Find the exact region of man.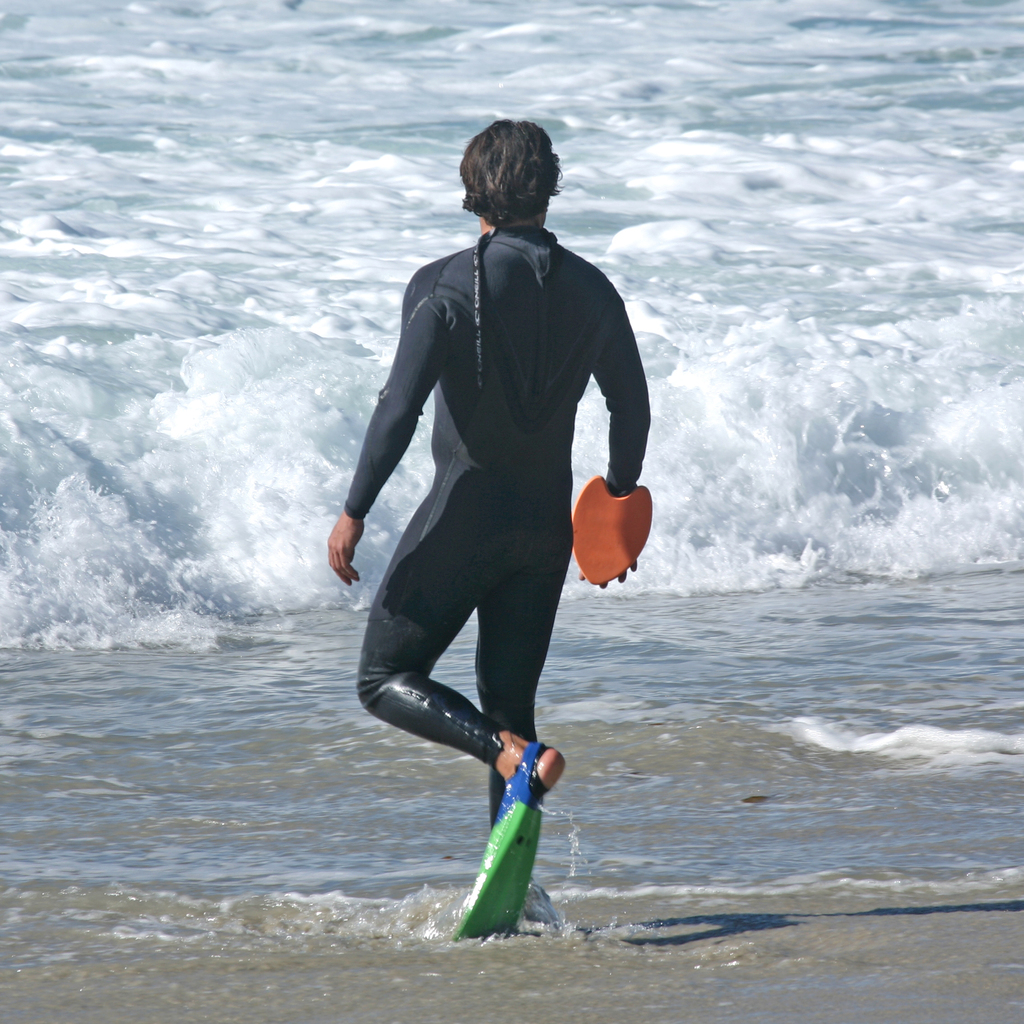
Exact region: crop(331, 122, 656, 939).
